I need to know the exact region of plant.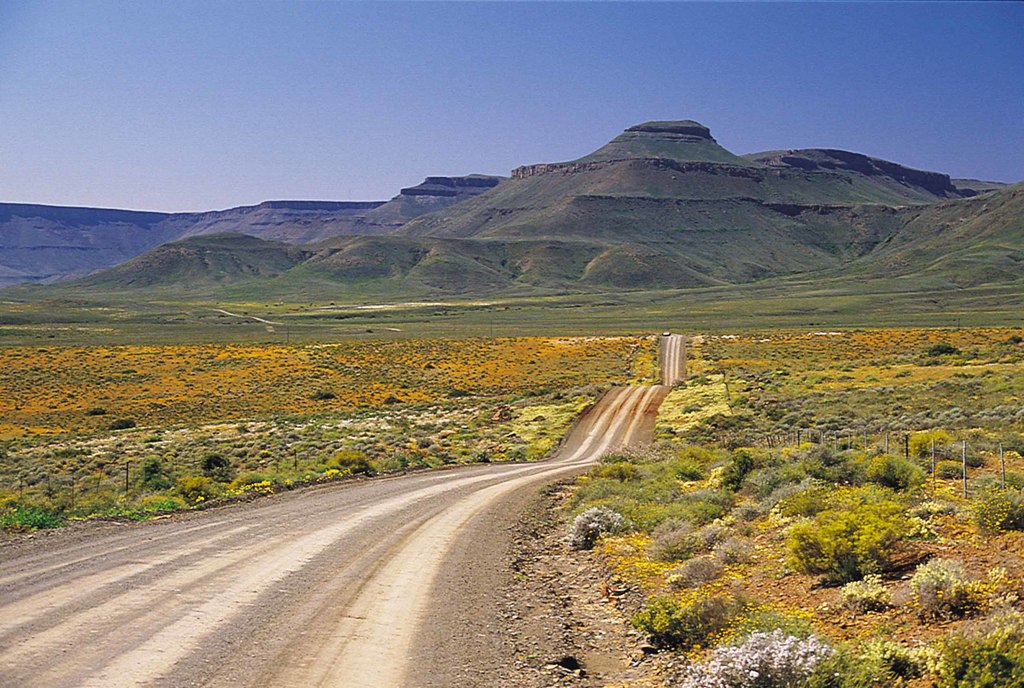
Region: detection(200, 446, 228, 476).
